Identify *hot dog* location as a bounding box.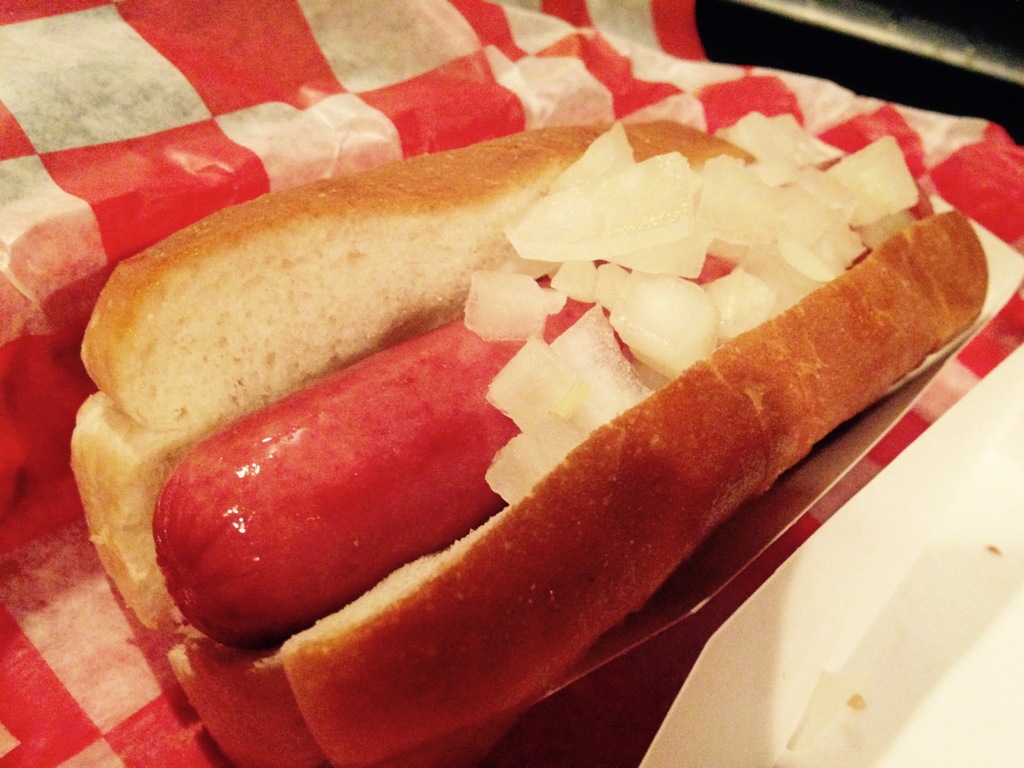
bbox(65, 106, 993, 767).
